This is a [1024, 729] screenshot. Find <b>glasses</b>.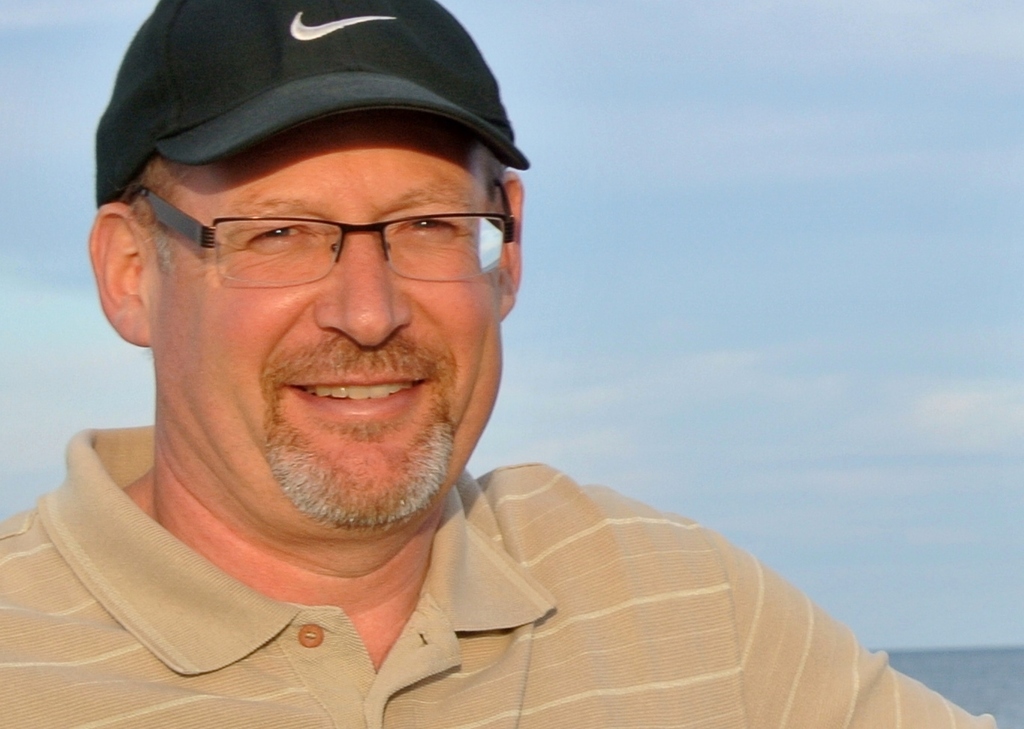
Bounding box: {"left": 109, "top": 174, "right": 519, "bottom": 293}.
